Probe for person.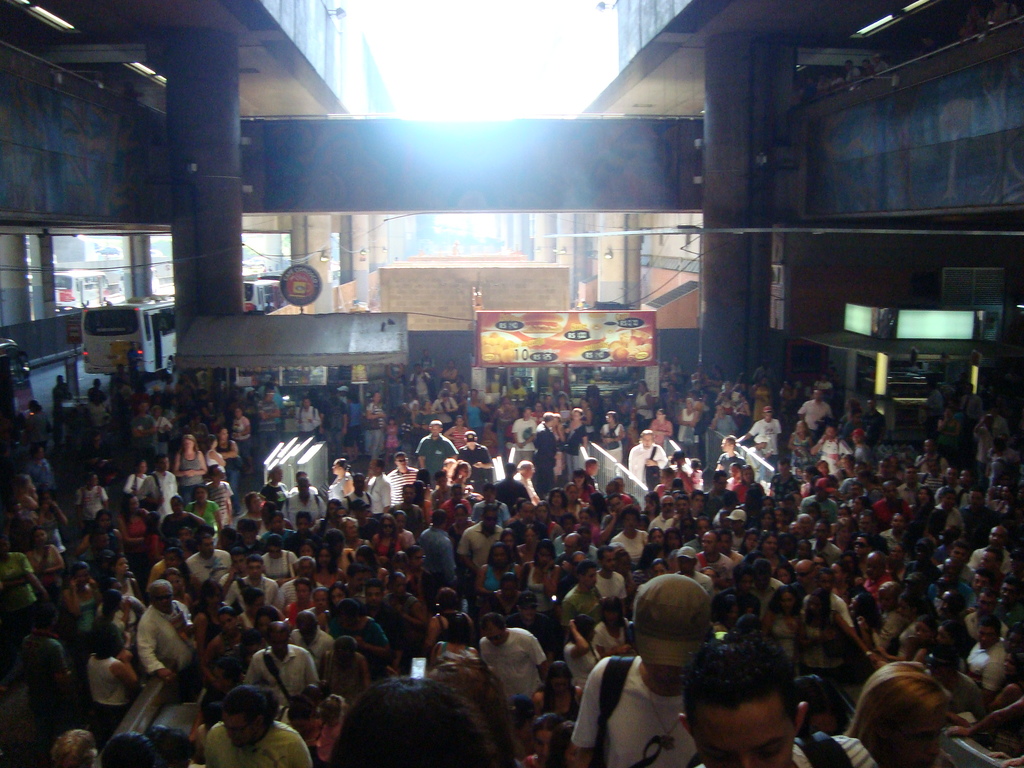
Probe result: bbox=[408, 364, 427, 404].
